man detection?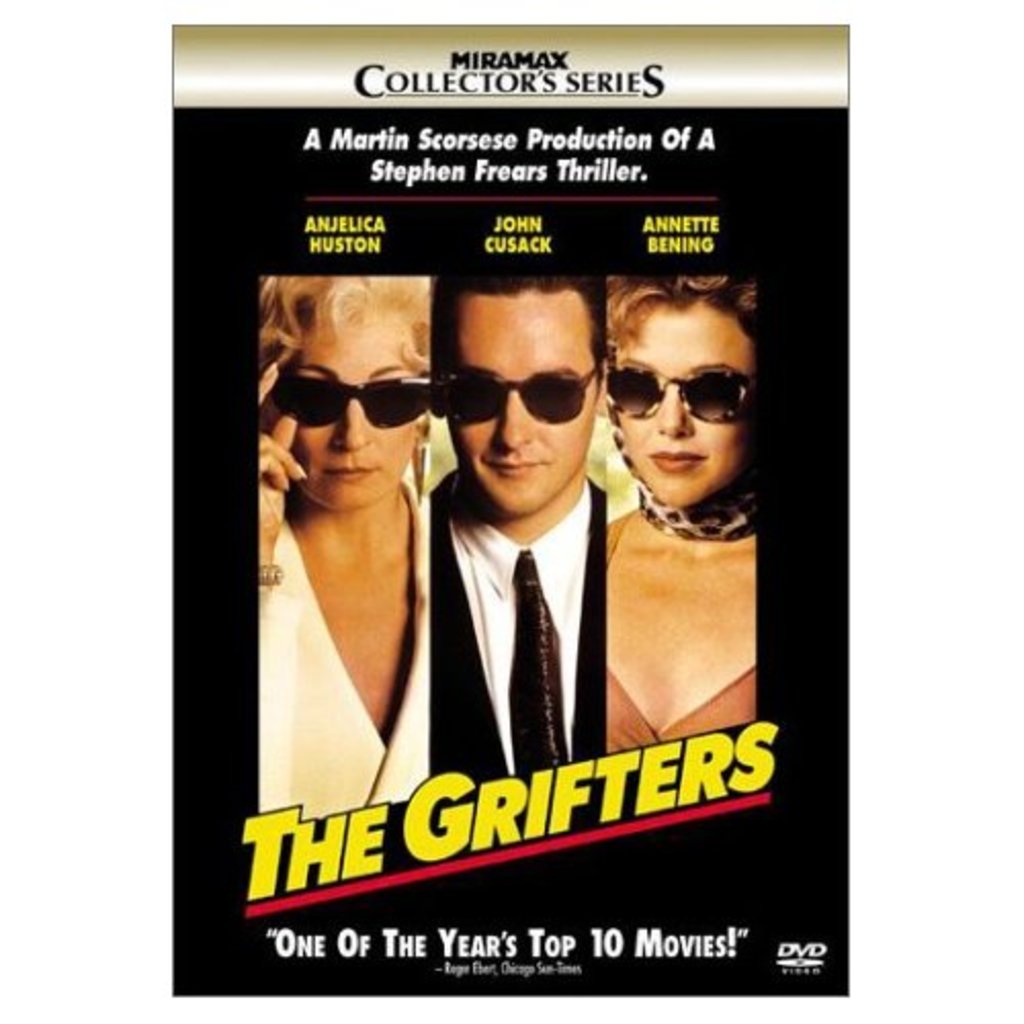
[left=430, top=272, right=608, bottom=784]
